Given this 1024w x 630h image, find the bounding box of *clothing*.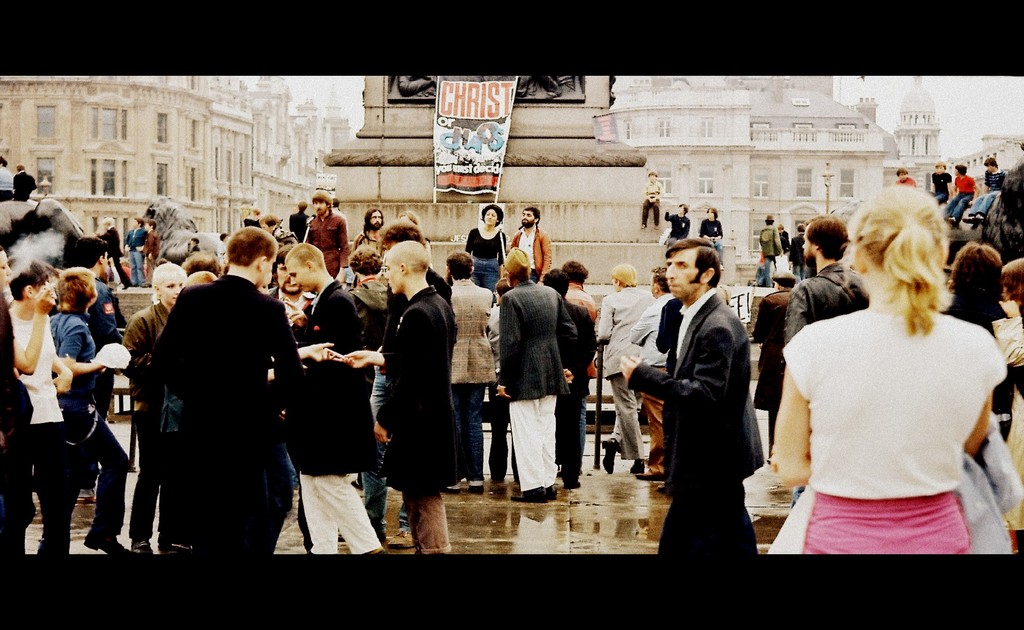
6 307 63 551.
